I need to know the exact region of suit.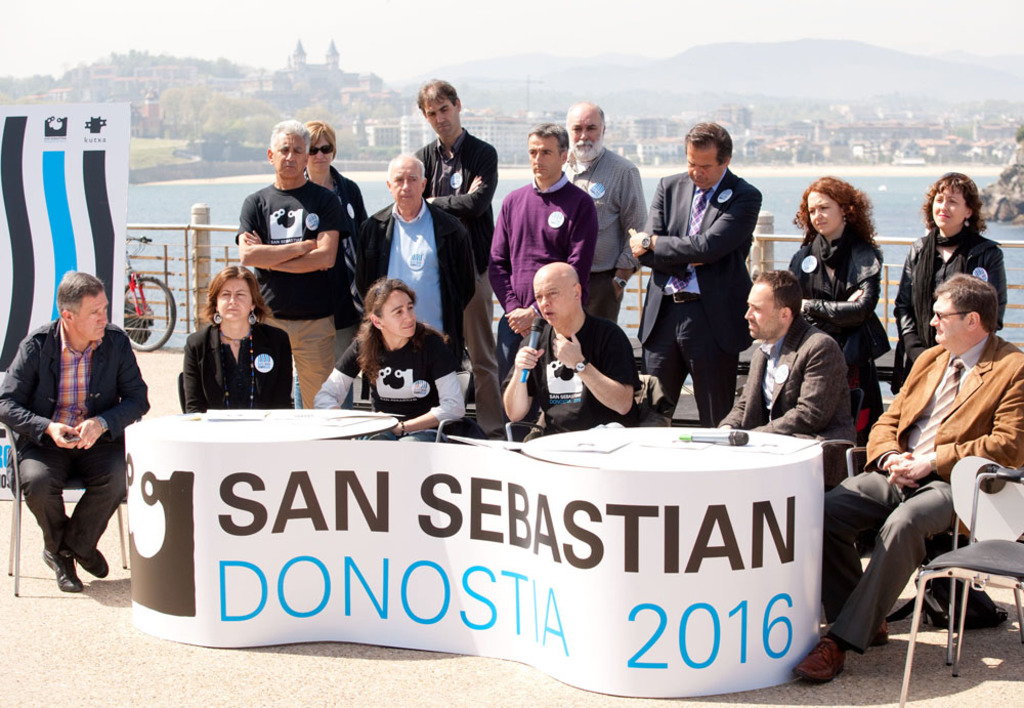
Region: {"left": 715, "top": 320, "right": 867, "bottom": 470}.
